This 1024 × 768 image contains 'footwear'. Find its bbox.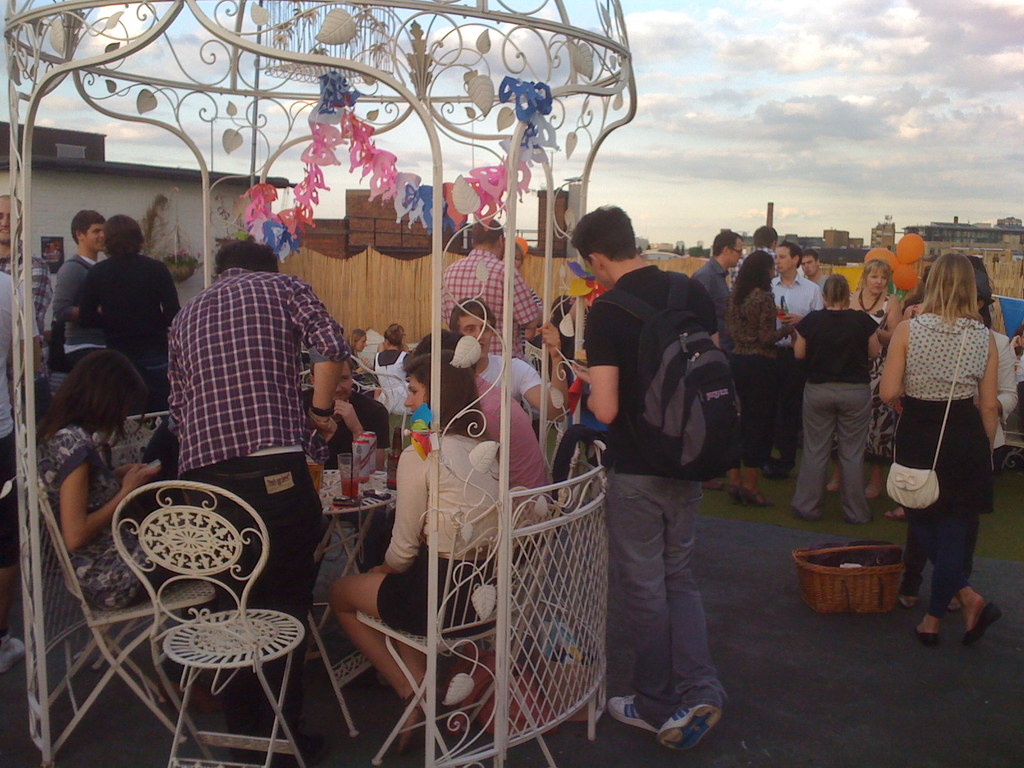
l=613, t=694, r=654, b=729.
